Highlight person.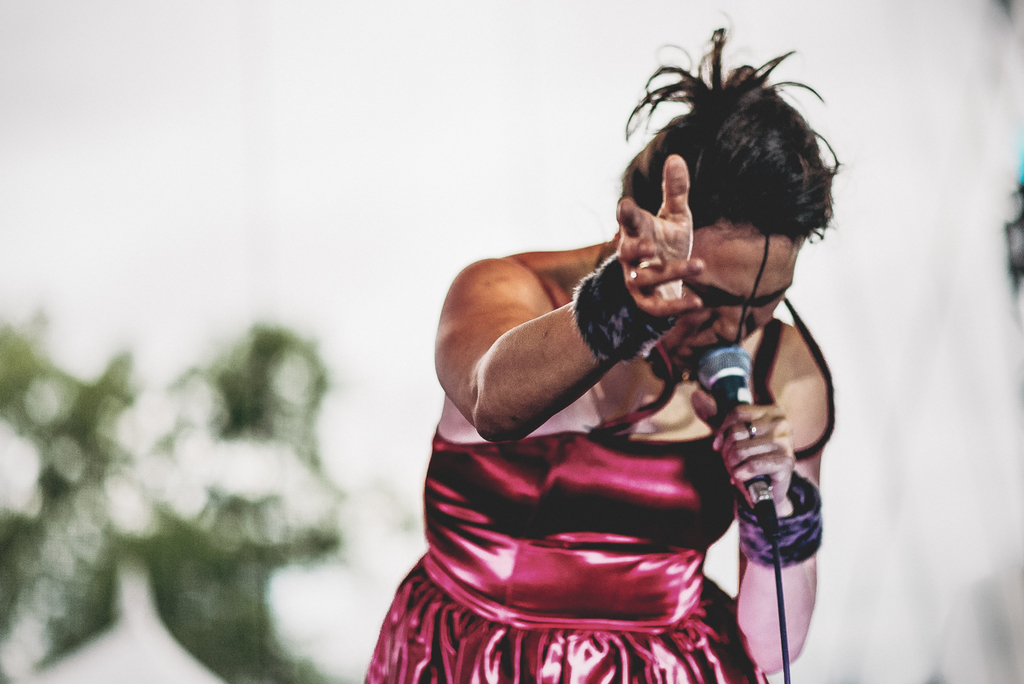
Highlighted region: region(401, 42, 840, 658).
